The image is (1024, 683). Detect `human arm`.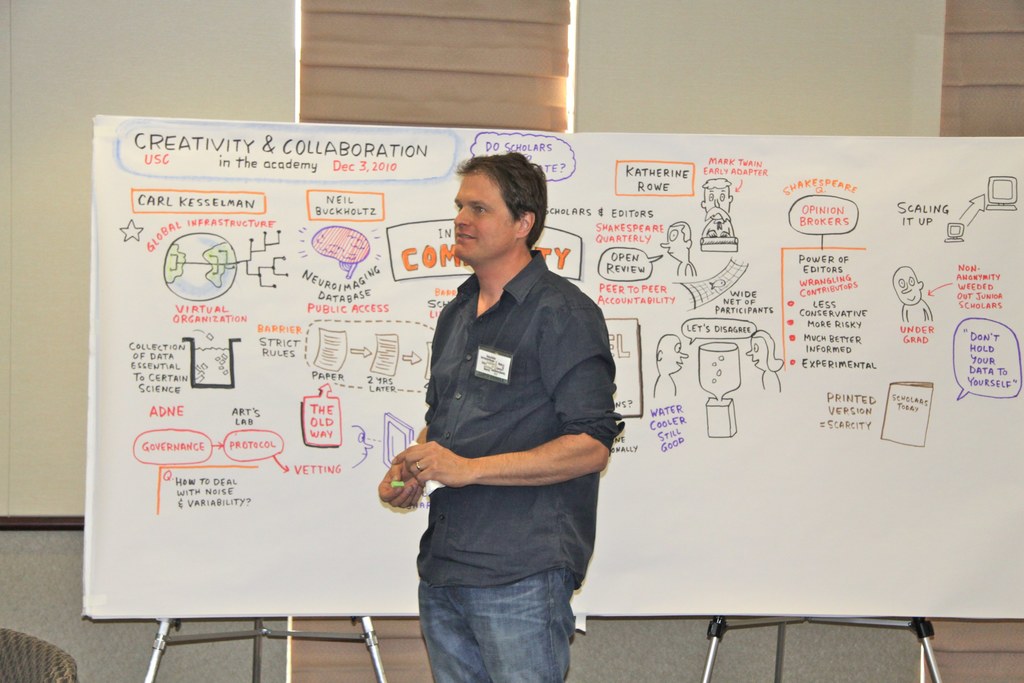
Detection: 378,412,430,512.
